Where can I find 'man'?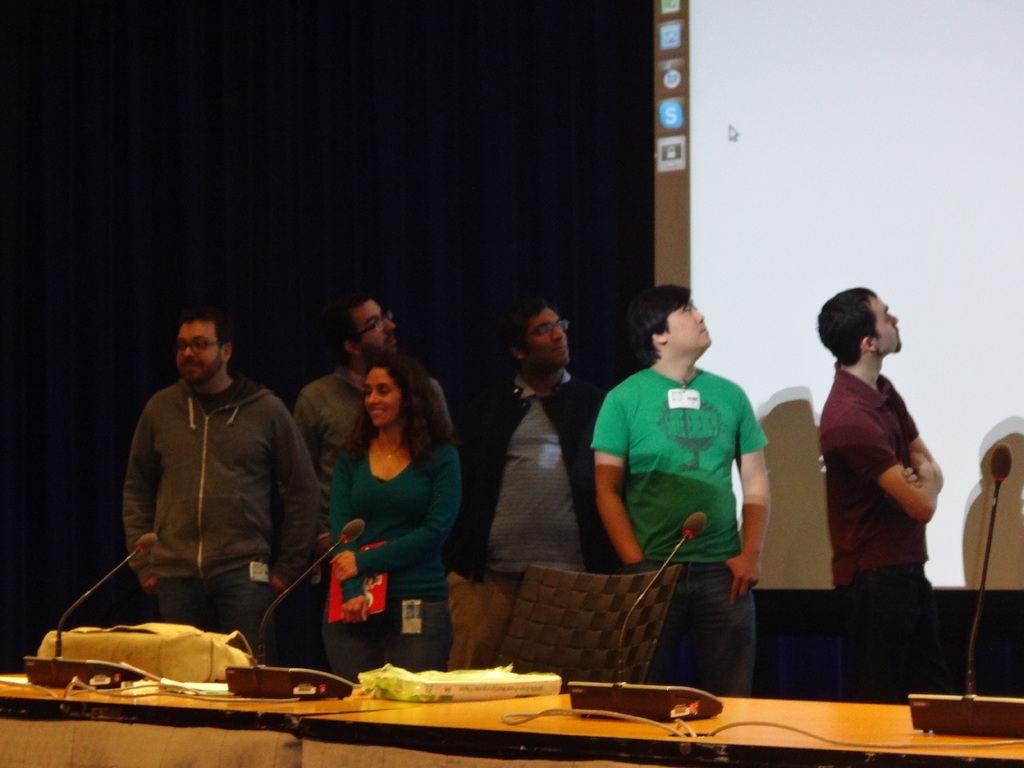
You can find it at (x1=456, y1=295, x2=619, y2=669).
